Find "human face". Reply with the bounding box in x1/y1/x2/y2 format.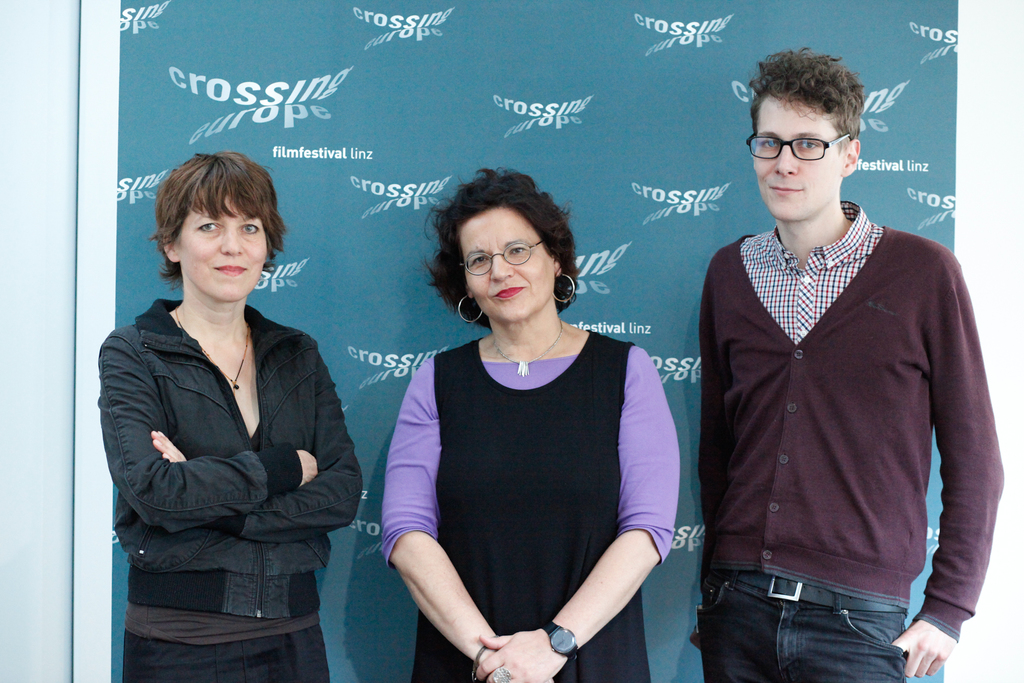
462/210/556/323.
